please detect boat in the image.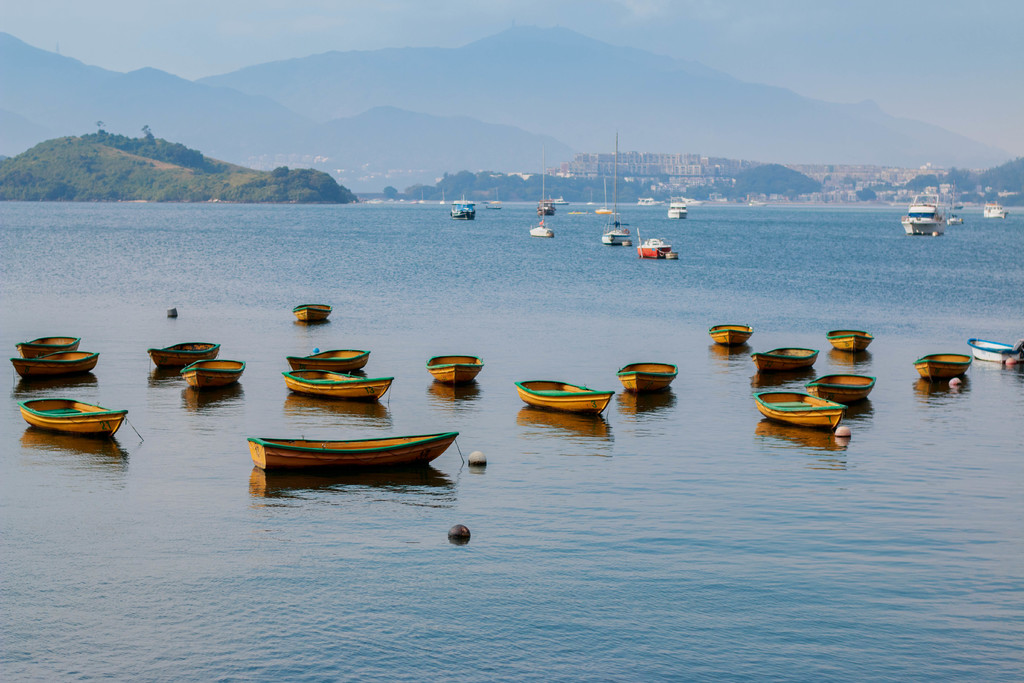
locate(616, 363, 676, 394).
